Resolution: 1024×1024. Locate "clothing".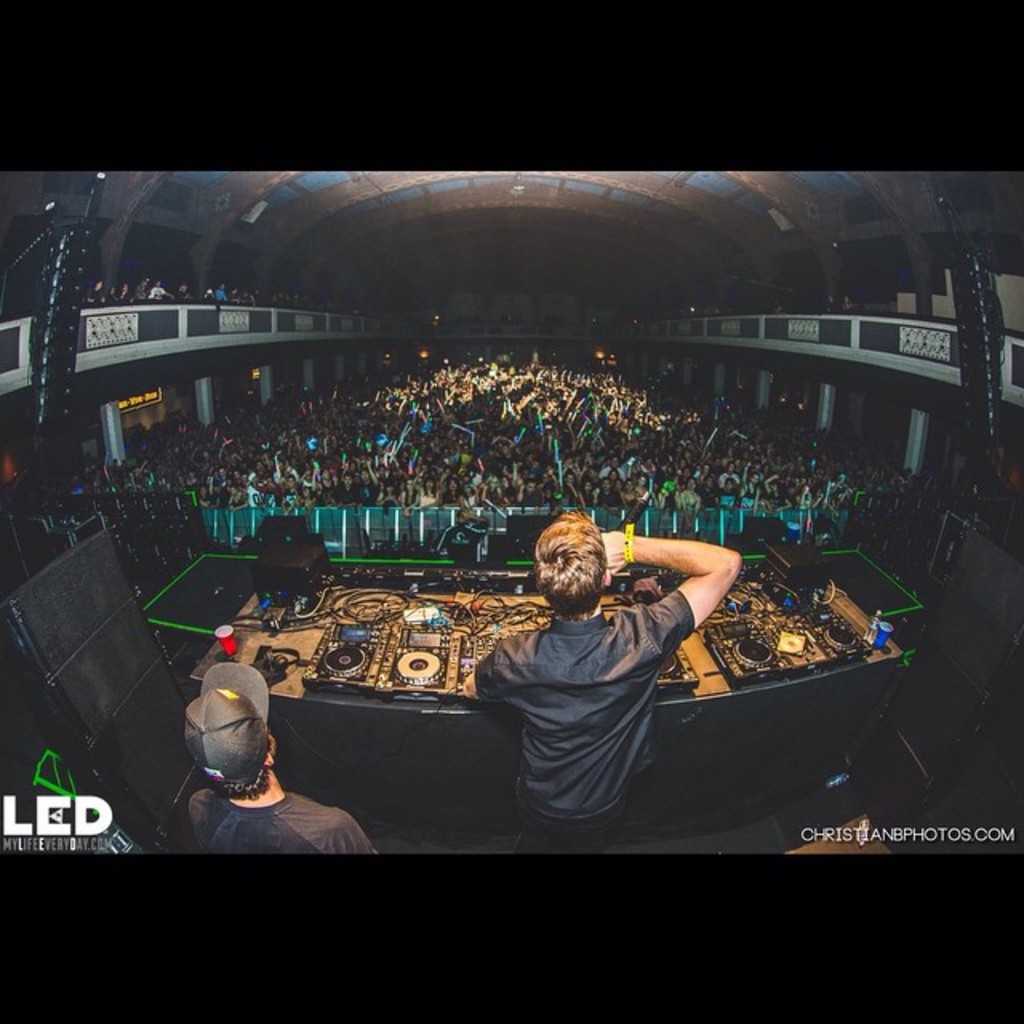
{"x1": 474, "y1": 587, "x2": 694, "y2": 837}.
